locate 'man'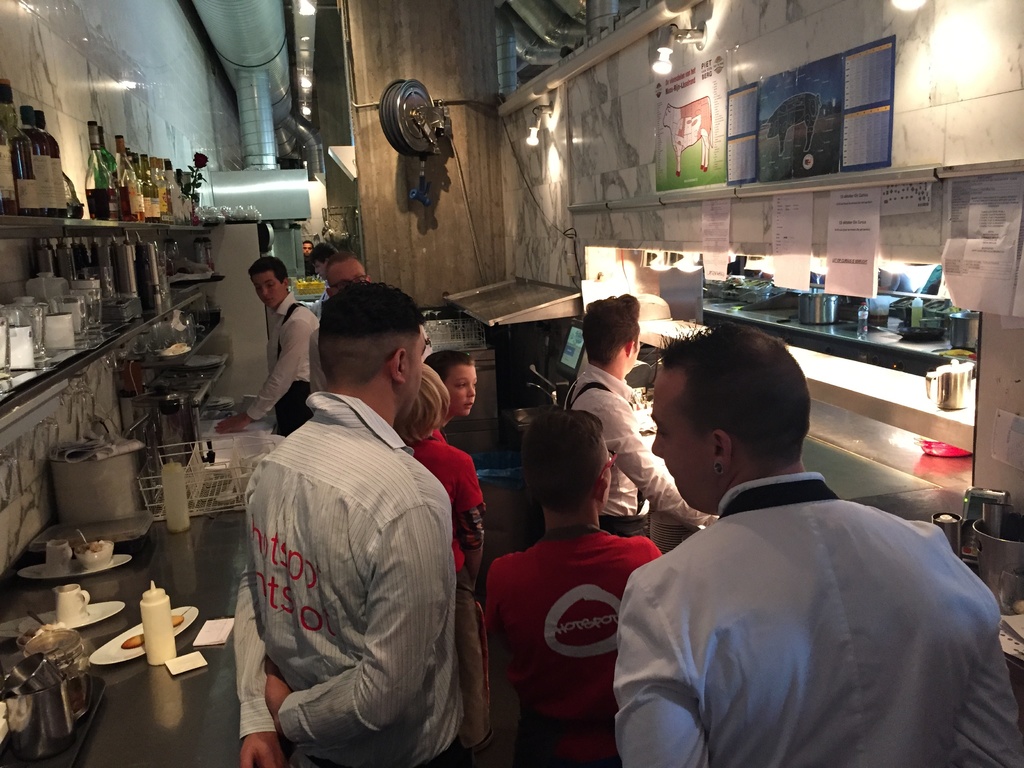
region(537, 290, 718, 534)
